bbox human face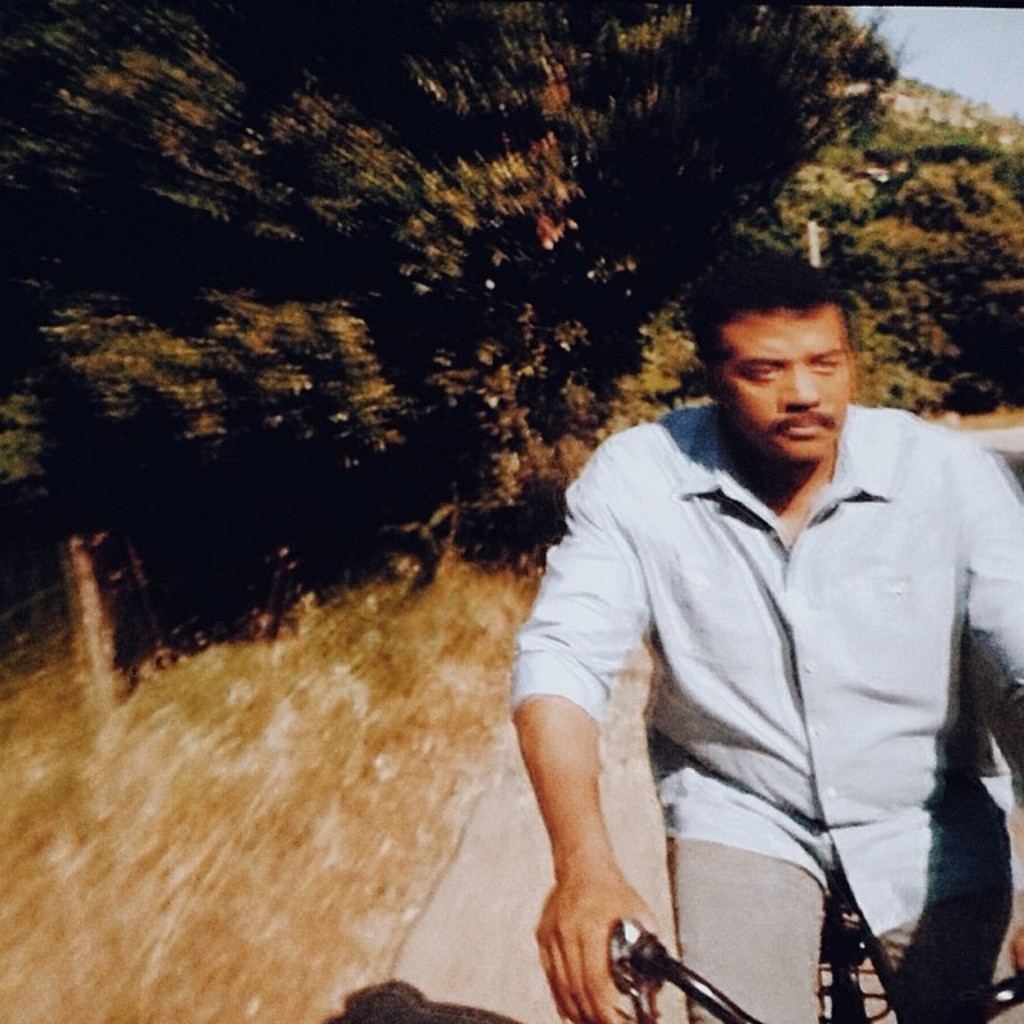
<box>712,299,850,467</box>
